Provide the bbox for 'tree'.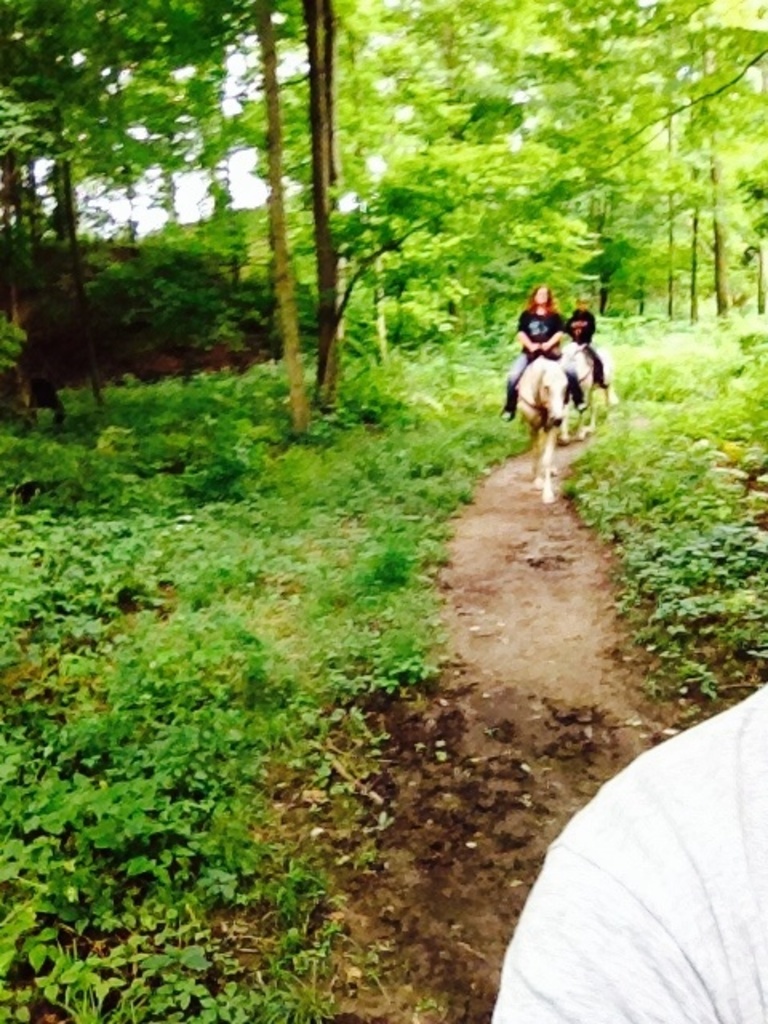
(64,34,767,693).
